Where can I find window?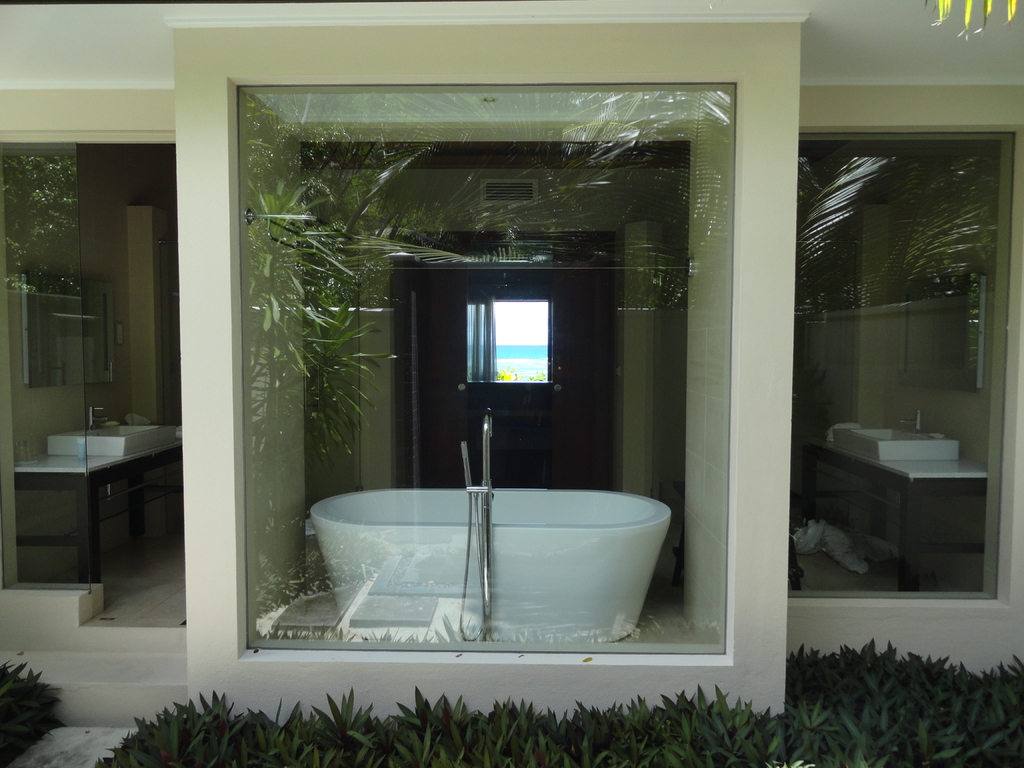
You can find it at pyautogui.locateOnScreen(0, 127, 188, 684).
